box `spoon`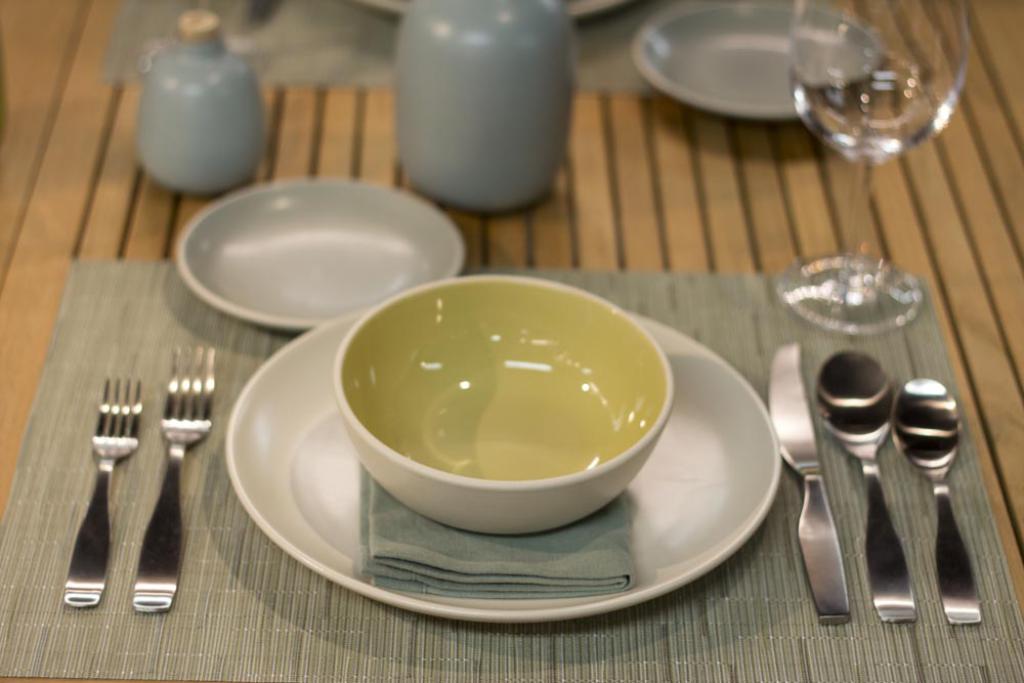
Rect(891, 377, 984, 626)
